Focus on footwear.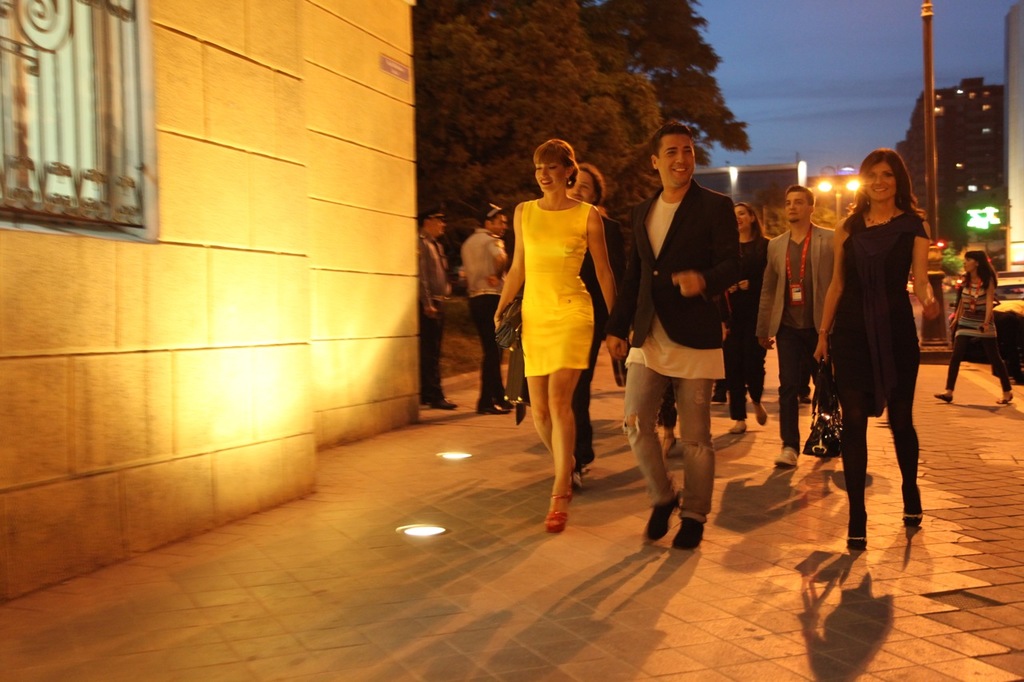
Focused at x1=537, y1=481, x2=578, y2=535.
